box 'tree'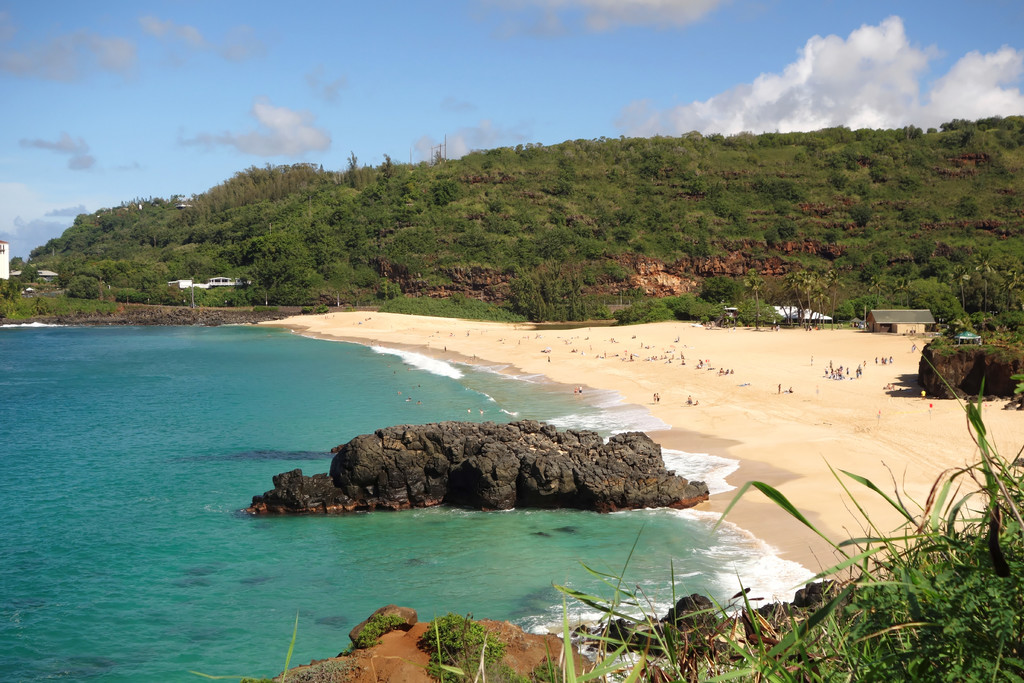
locate(900, 231, 939, 265)
